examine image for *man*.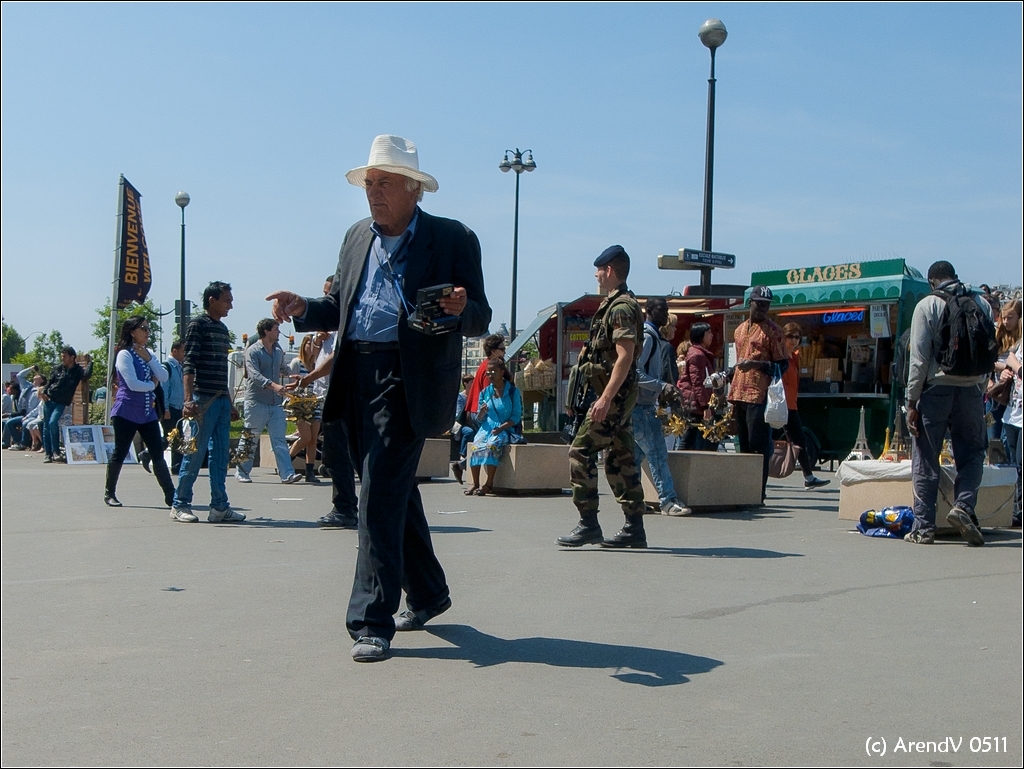
Examination result: 557:244:650:550.
